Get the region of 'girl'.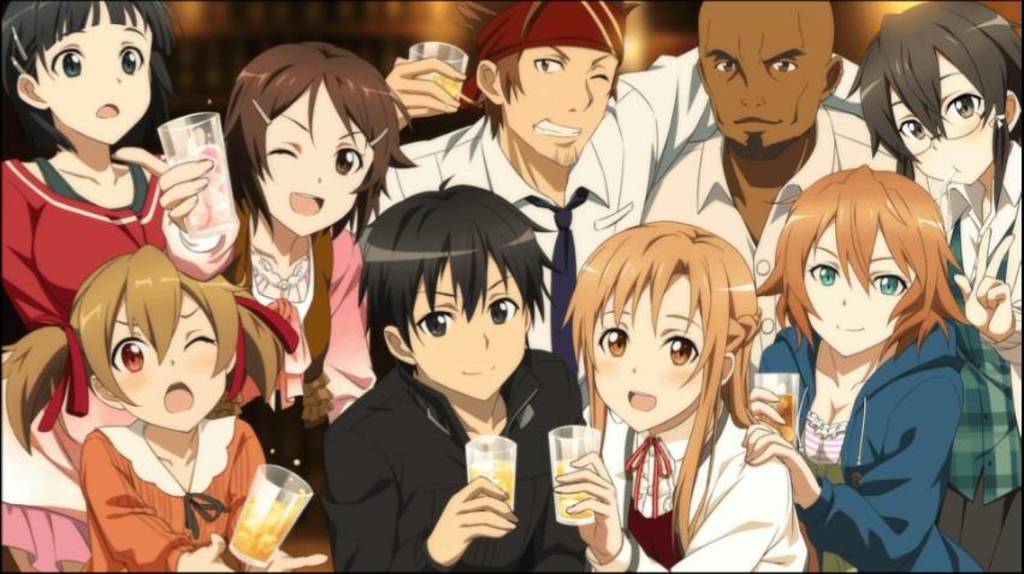
Rect(549, 224, 811, 573).
